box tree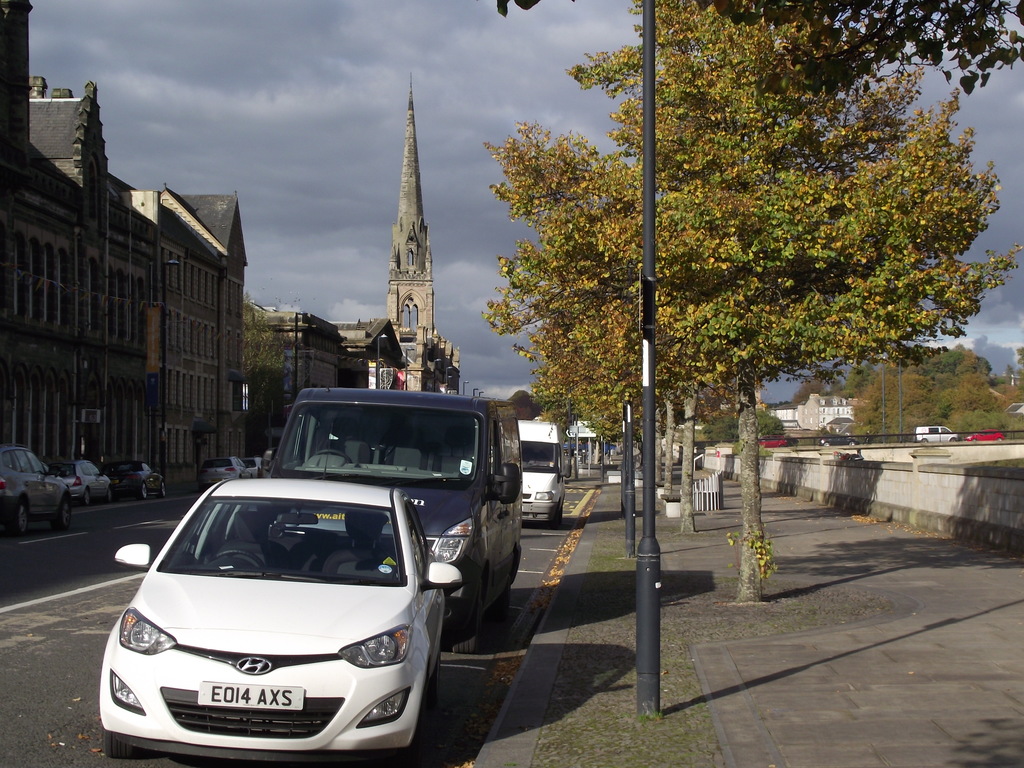
[781, 369, 848, 410]
